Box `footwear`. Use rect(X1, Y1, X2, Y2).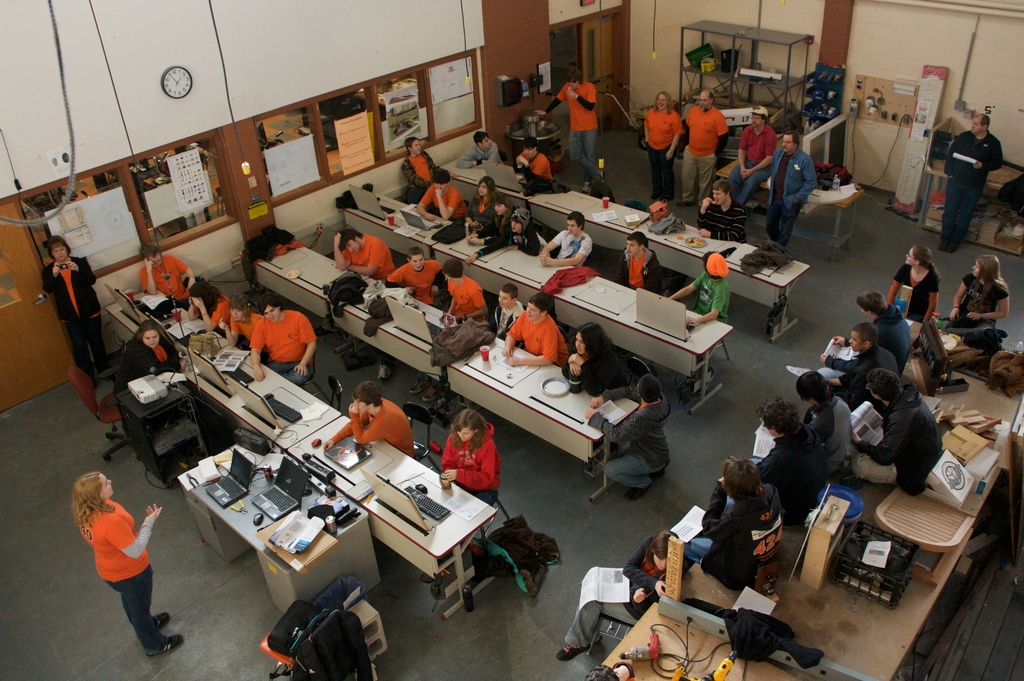
rect(601, 168, 605, 181).
